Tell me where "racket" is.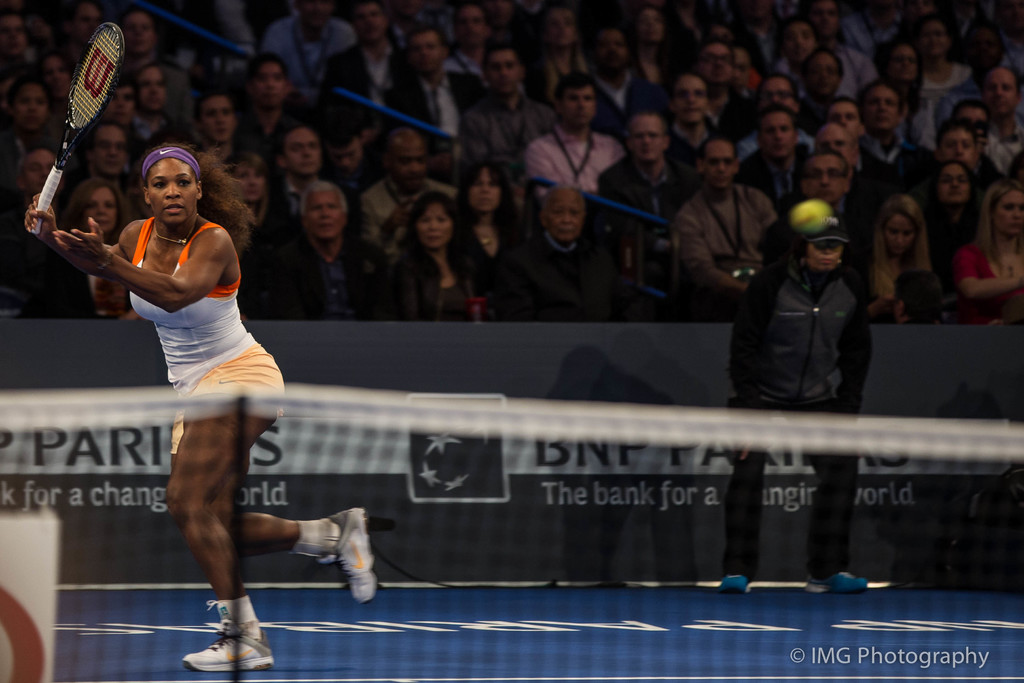
"racket" is at pyautogui.locateOnScreen(26, 24, 129, 234).
